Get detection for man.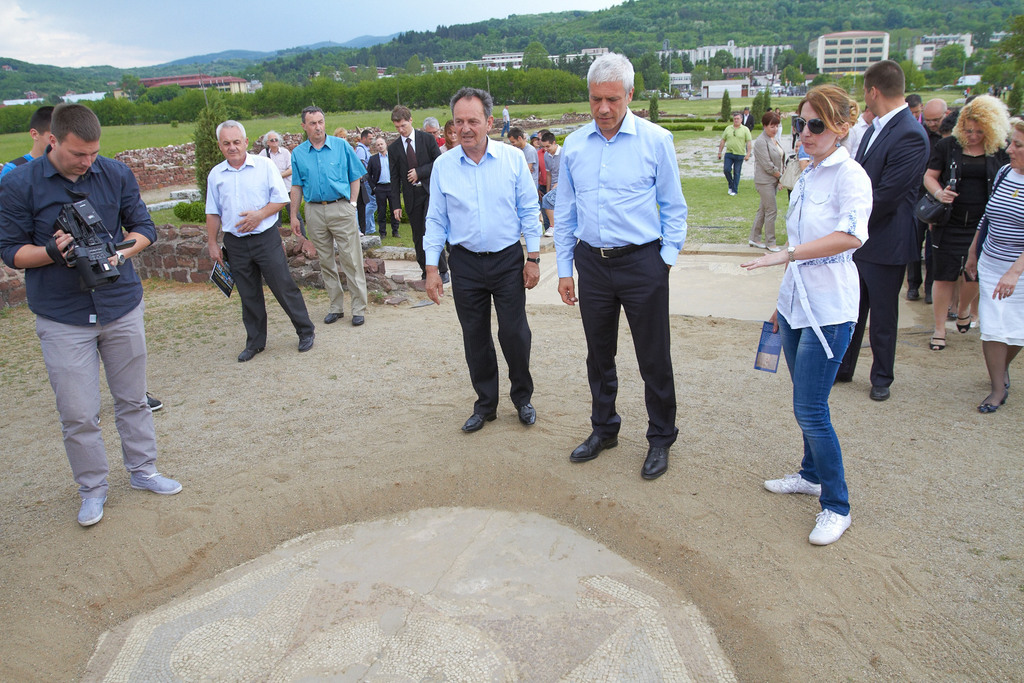
Detection: {"left": 0, "top": 102, "right": 183, "bottom": 529}.
